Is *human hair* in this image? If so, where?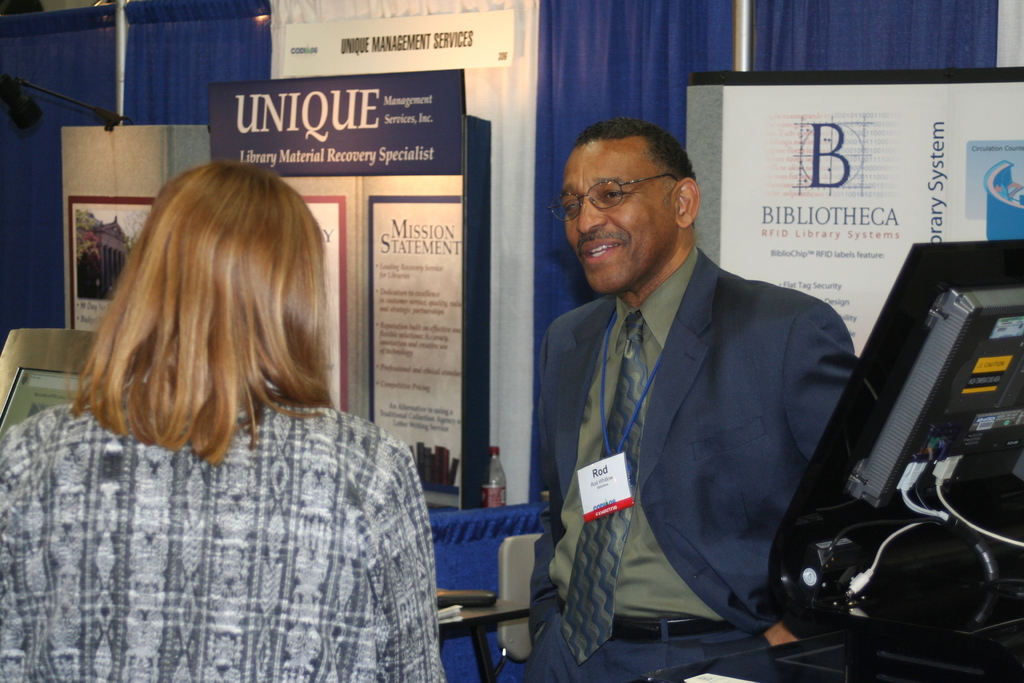
Yes, at box=[38, 162, 340, 485].
